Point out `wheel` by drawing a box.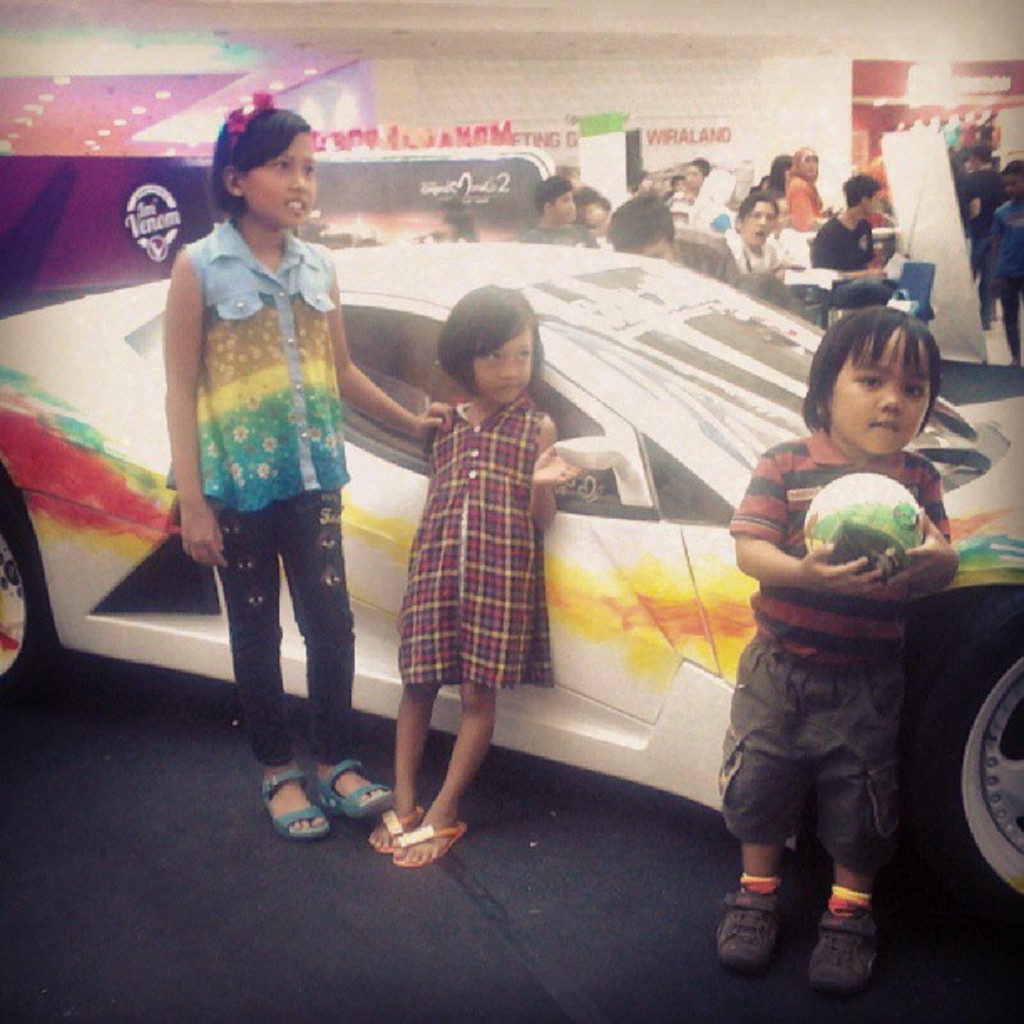
x1=905 y1=587 x2=1022 y2=959.
